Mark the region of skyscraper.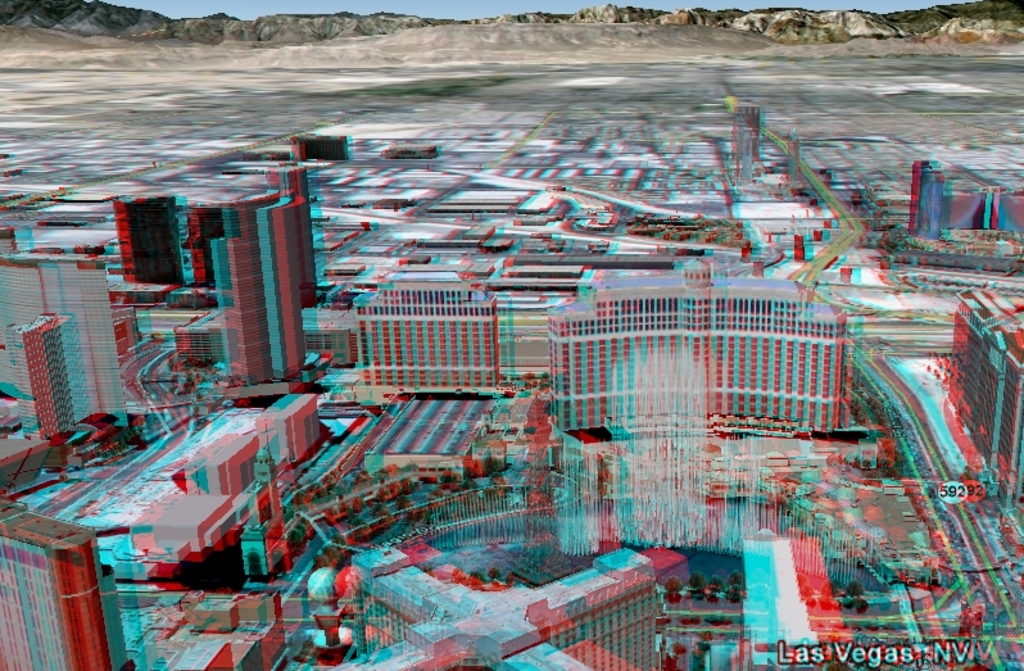
Region: locate(947, 281, 1023, 502).
